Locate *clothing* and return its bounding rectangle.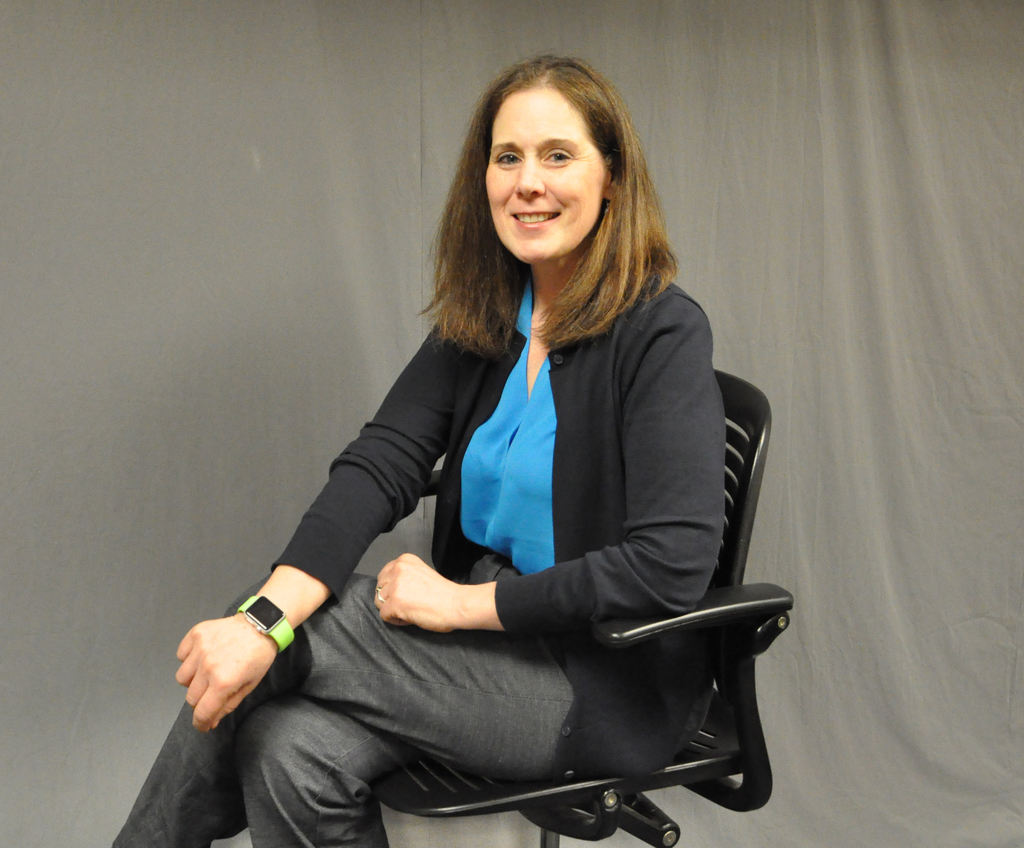
bbox=[163, 313, 770, 819].
